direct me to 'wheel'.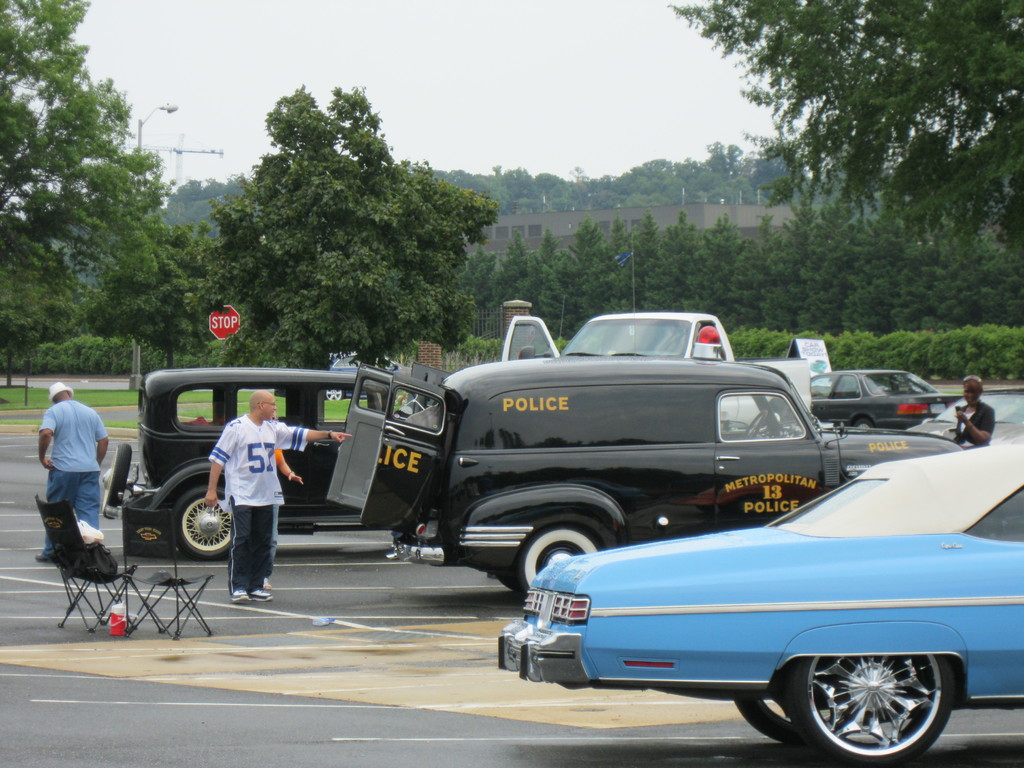
Direction: BBox(783, 655, 956, 755).
